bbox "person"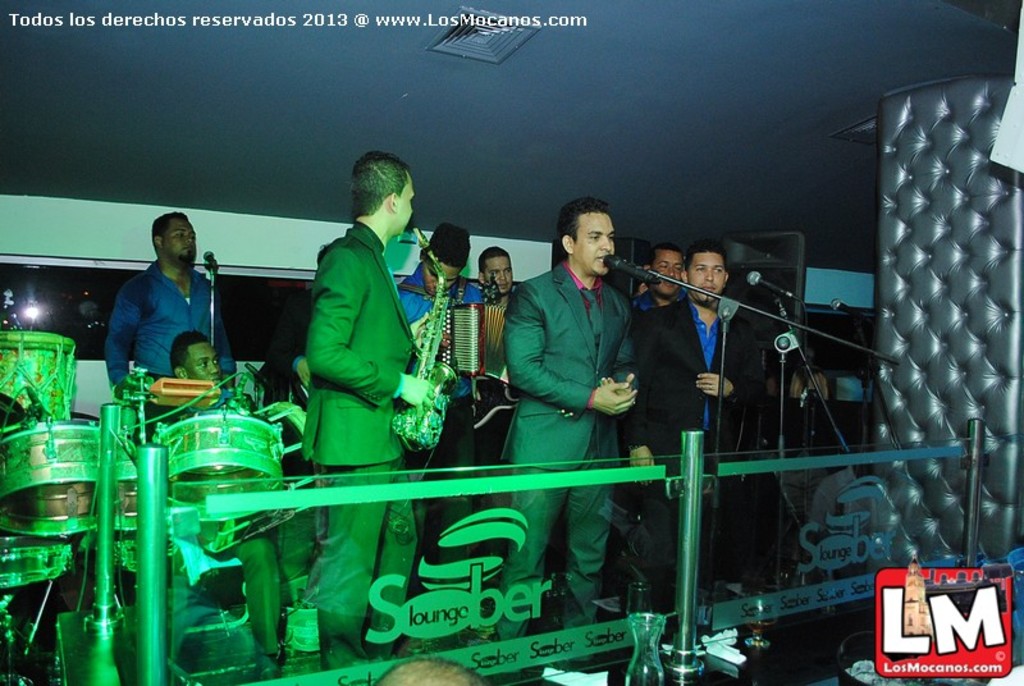
{"x1": 392, "y1": 224, "x2": 481, "y2": 599}
